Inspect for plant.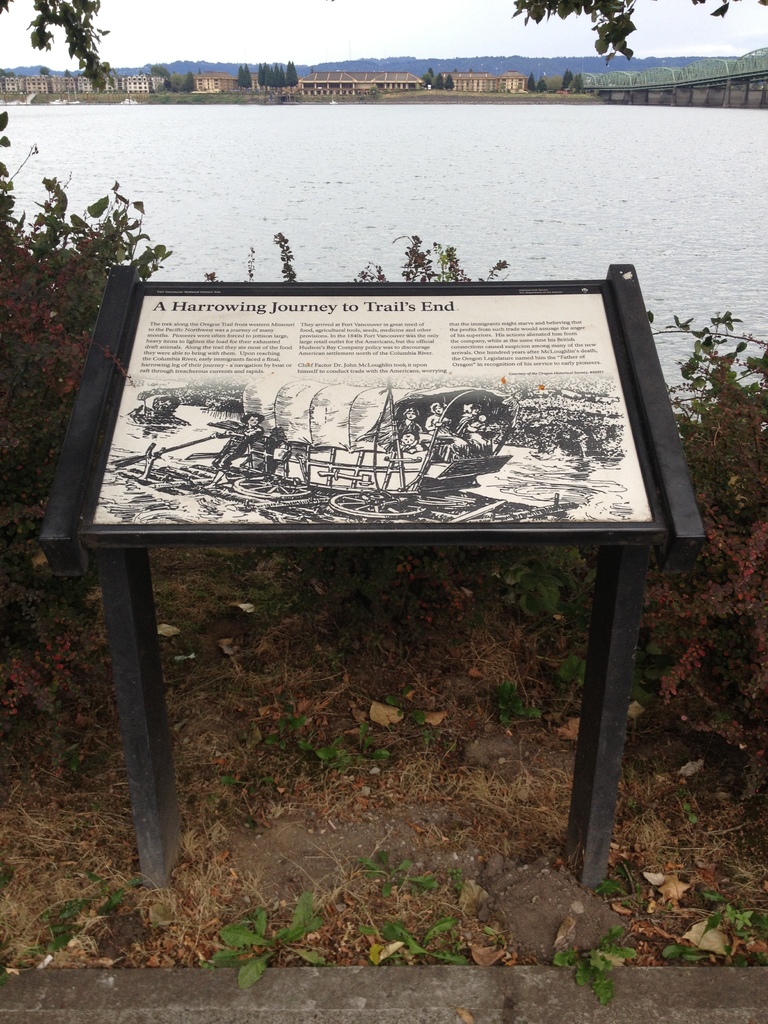
Inspection: box=[212, 890, 331, 995].
